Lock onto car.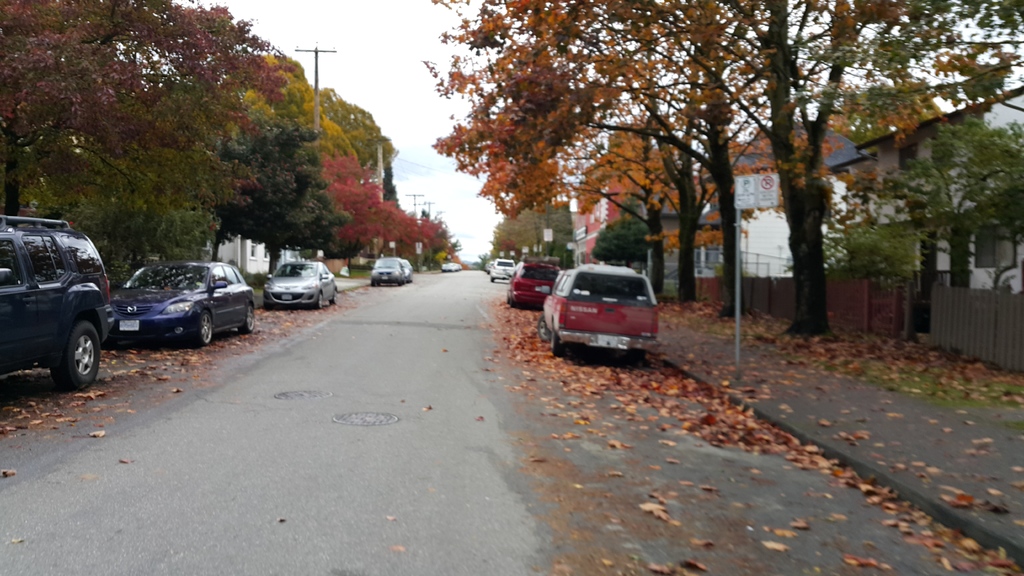
Locked: 263,262,339,307.
